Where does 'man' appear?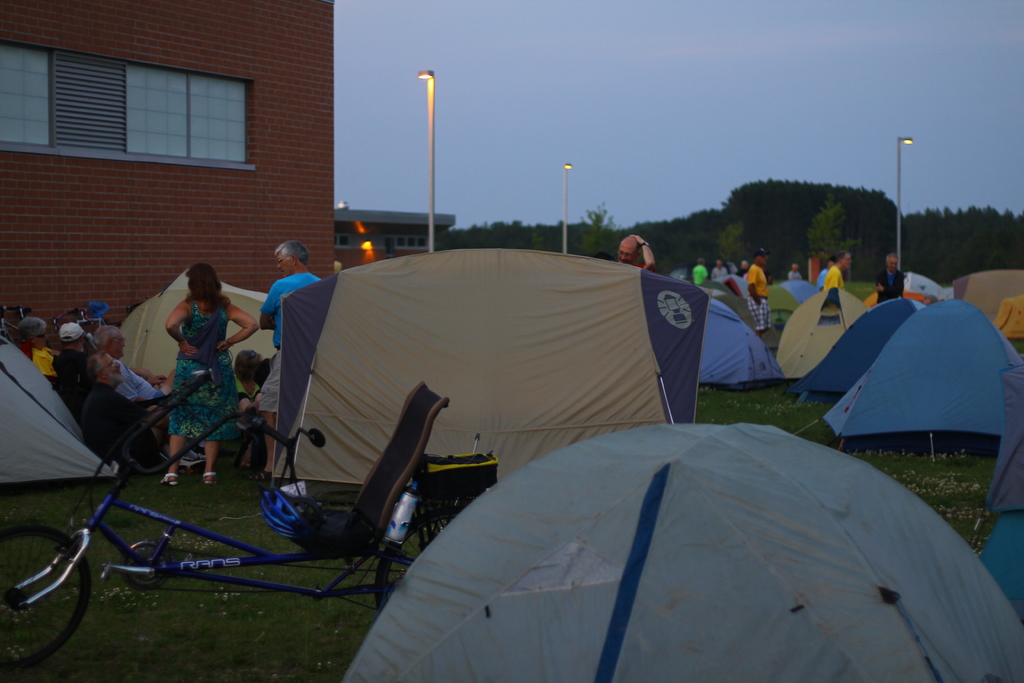
Appears at box=[823, 247, 852, 288].
